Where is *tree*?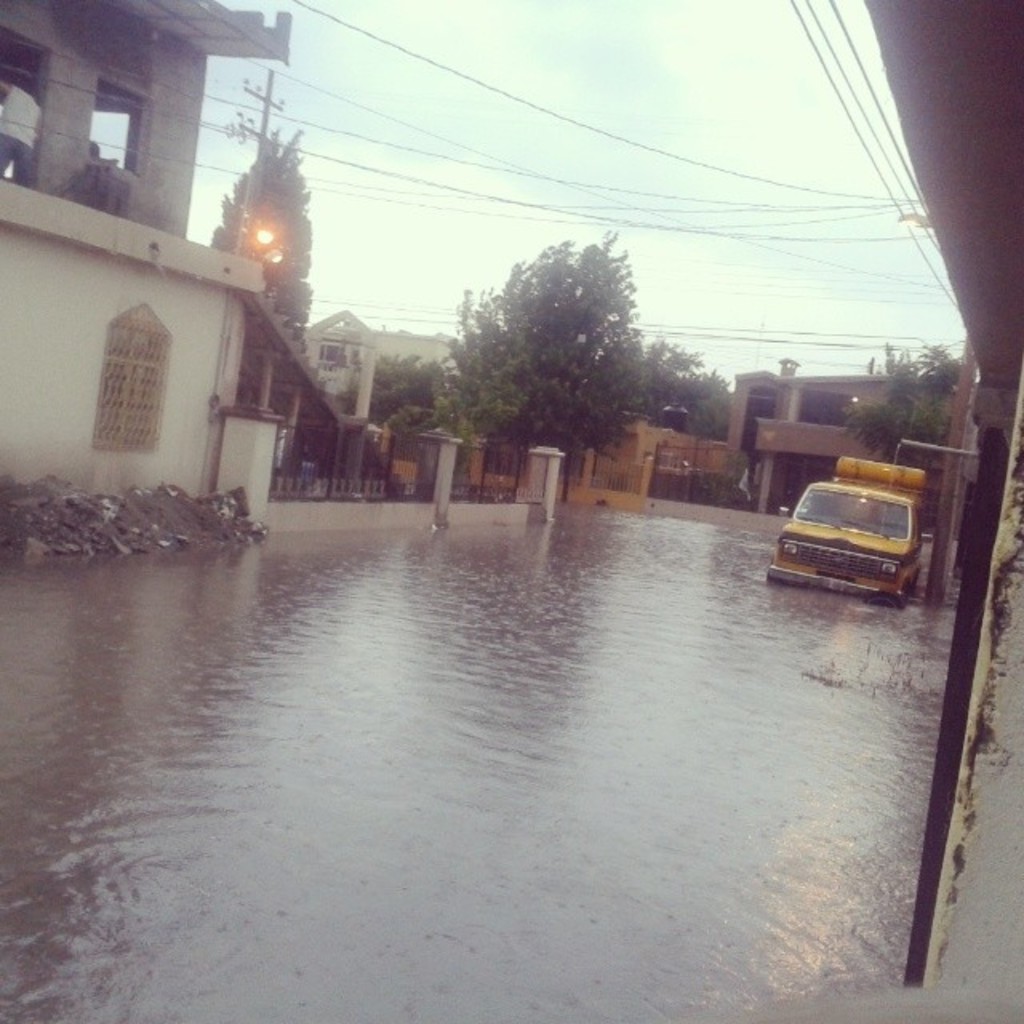
<region>448, 218, 706, 486</region>.
